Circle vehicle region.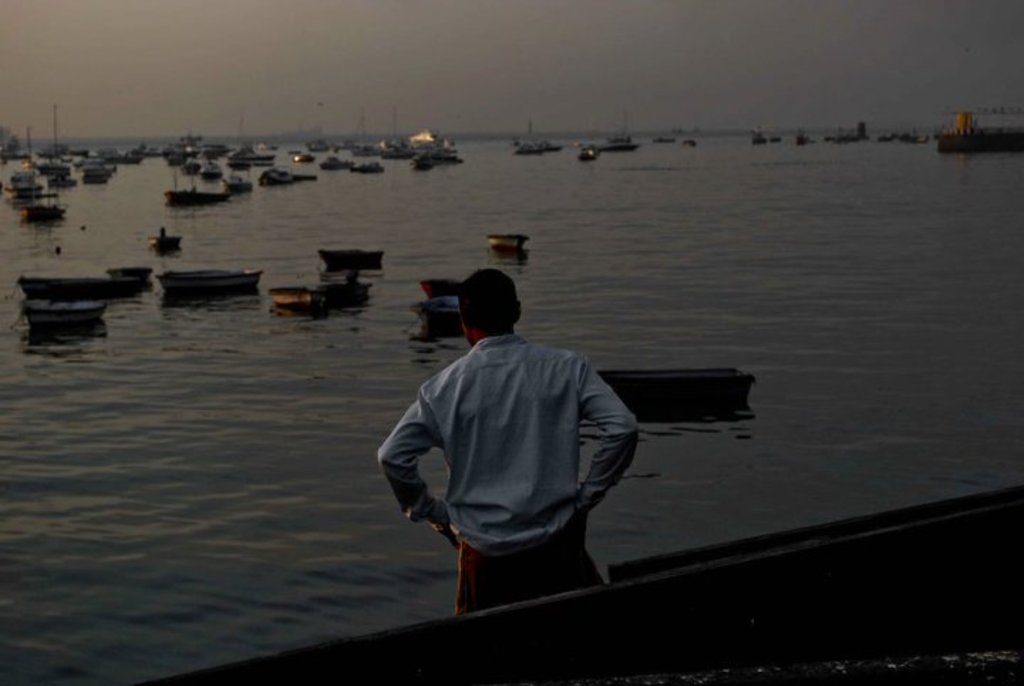
Region: BBox(17, 296, 111, 330).
